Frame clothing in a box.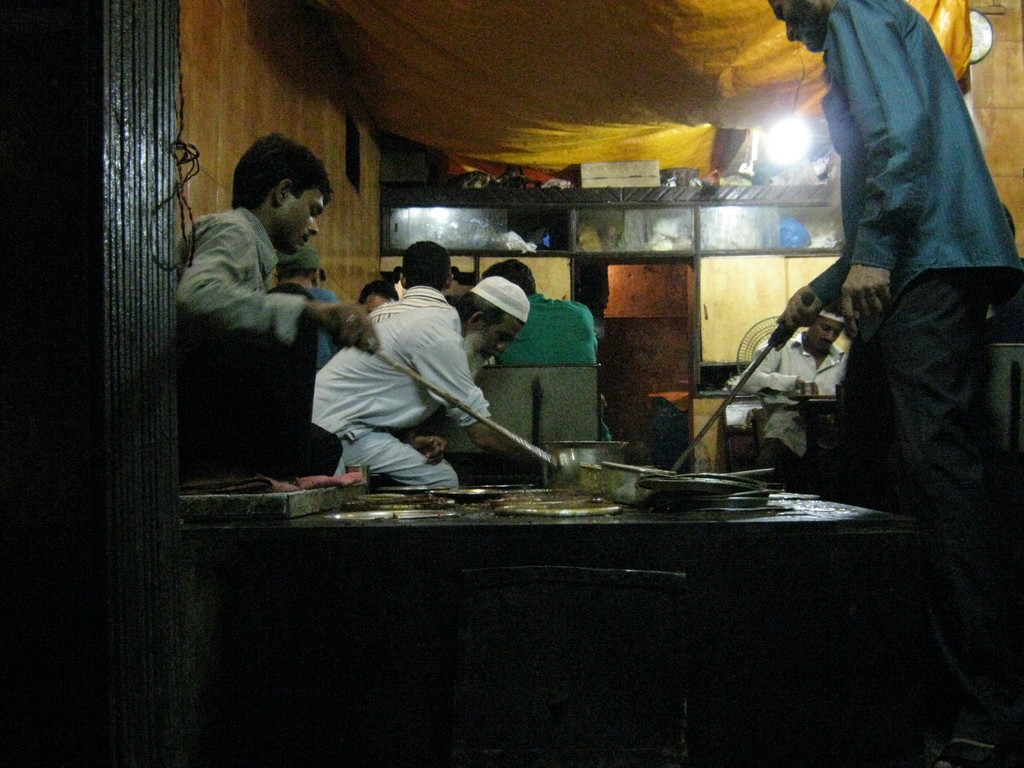
left=492, top=289, right=611, bottom=439.
